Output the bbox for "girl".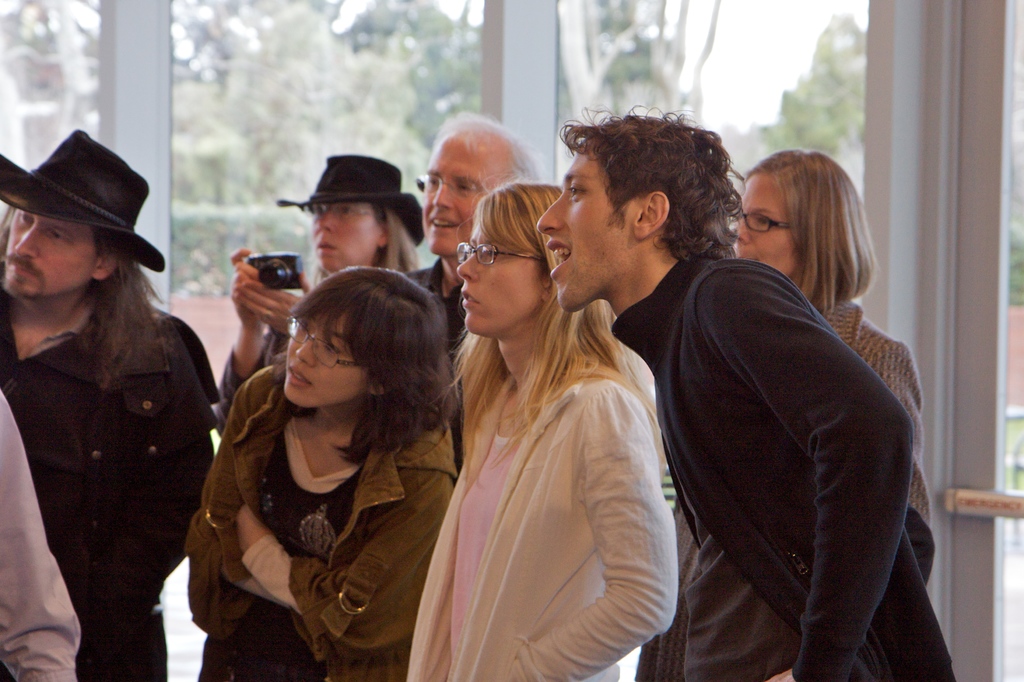
180,266,458,681.
